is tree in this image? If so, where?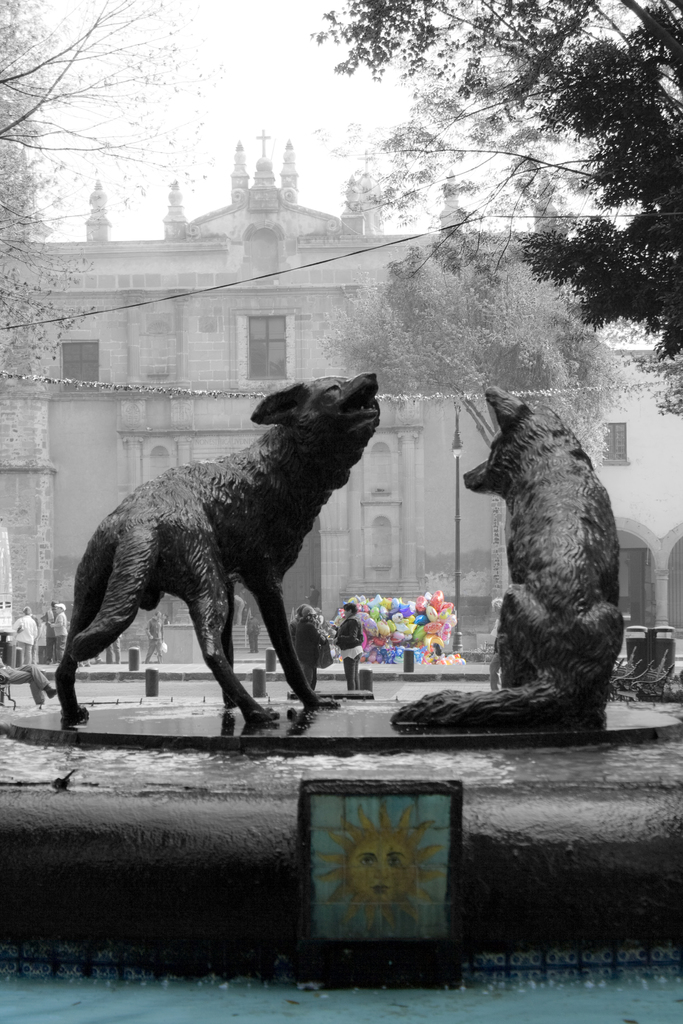
Yes, at [x1=312, y1=0, x2=682, y2=422].
